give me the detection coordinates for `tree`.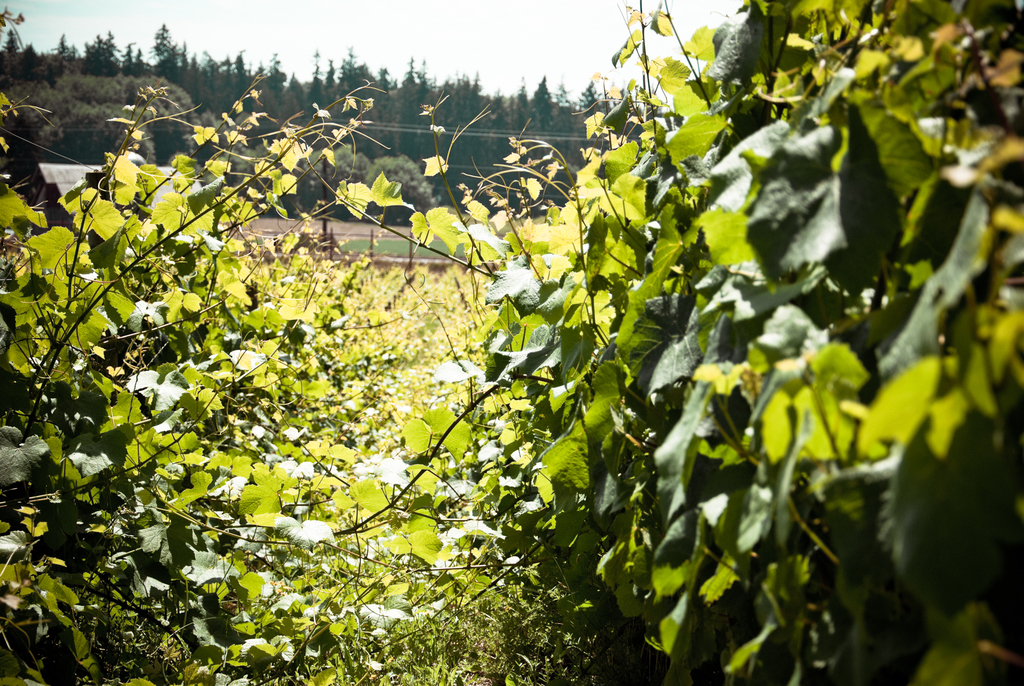
(399,58,416,156).
